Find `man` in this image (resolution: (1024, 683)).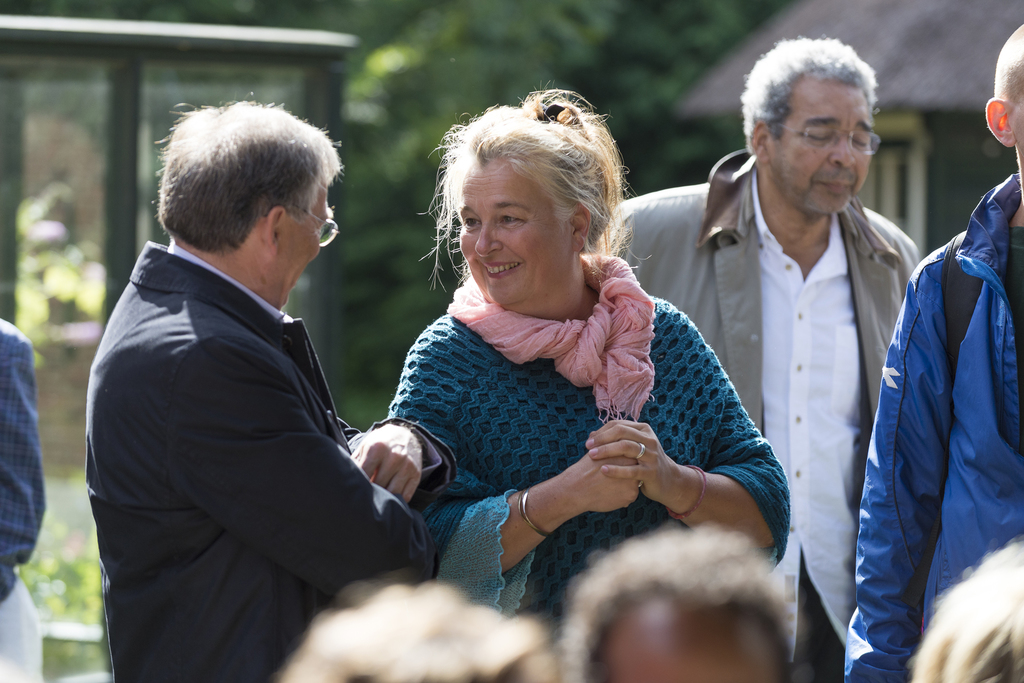
[589,31,929,682].
